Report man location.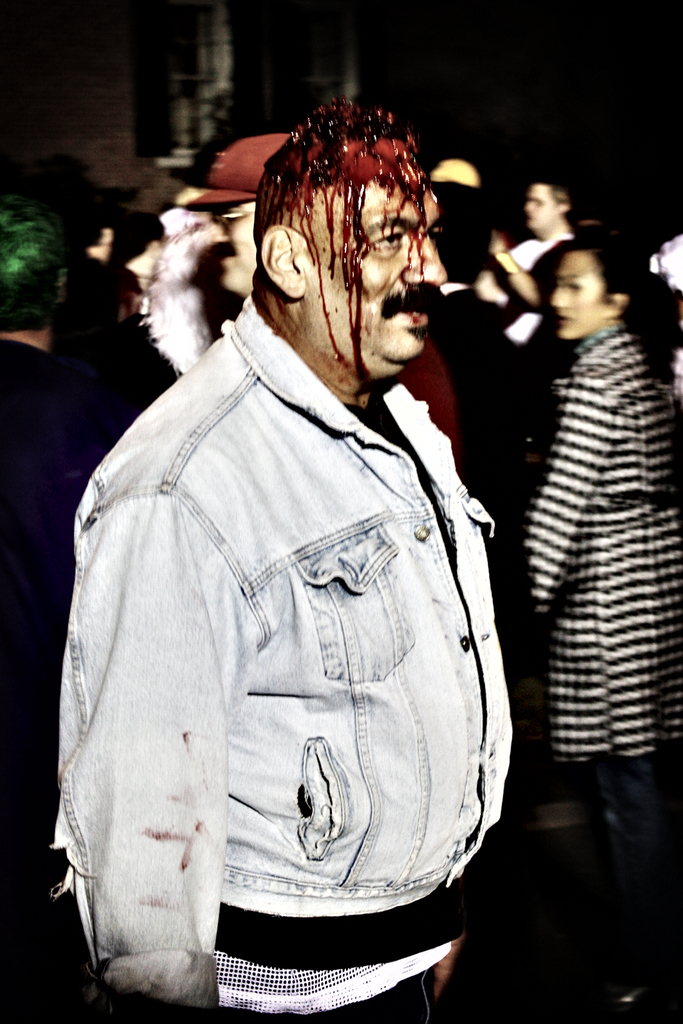
Report: detection(185, 120, 299, 324).
